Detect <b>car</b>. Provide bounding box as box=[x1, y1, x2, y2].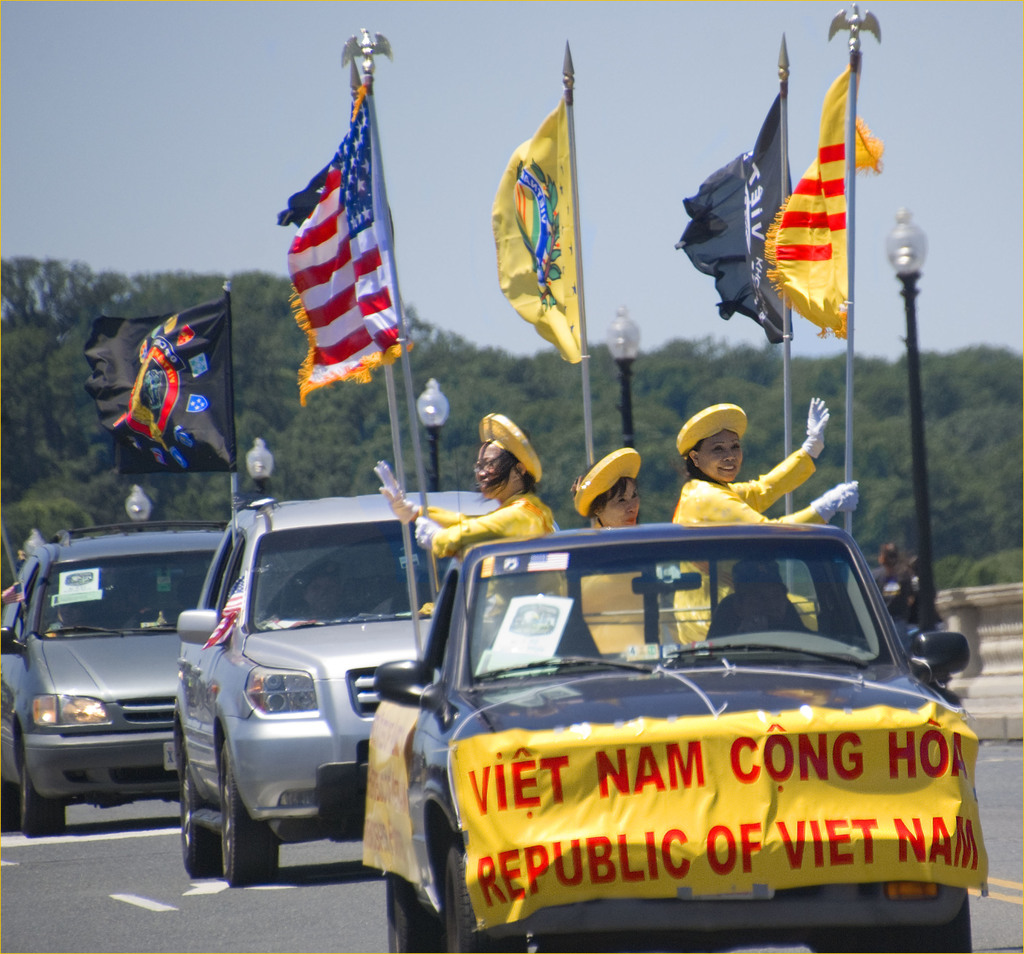
box=[0, 521, 231, 839].
